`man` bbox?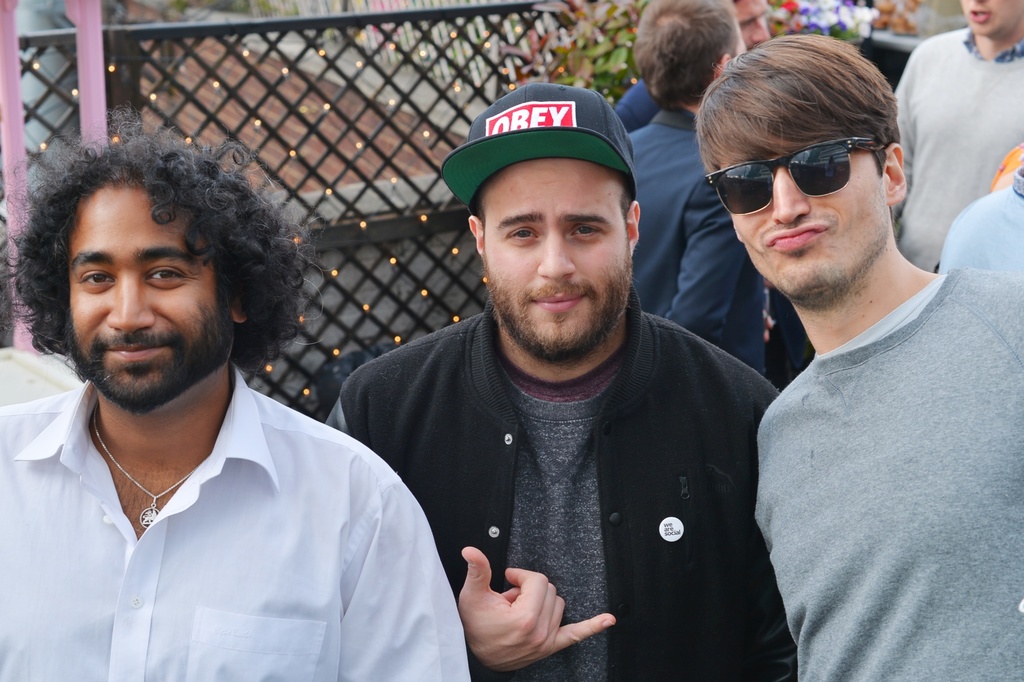
locate(698, 33, 1023, 681)
